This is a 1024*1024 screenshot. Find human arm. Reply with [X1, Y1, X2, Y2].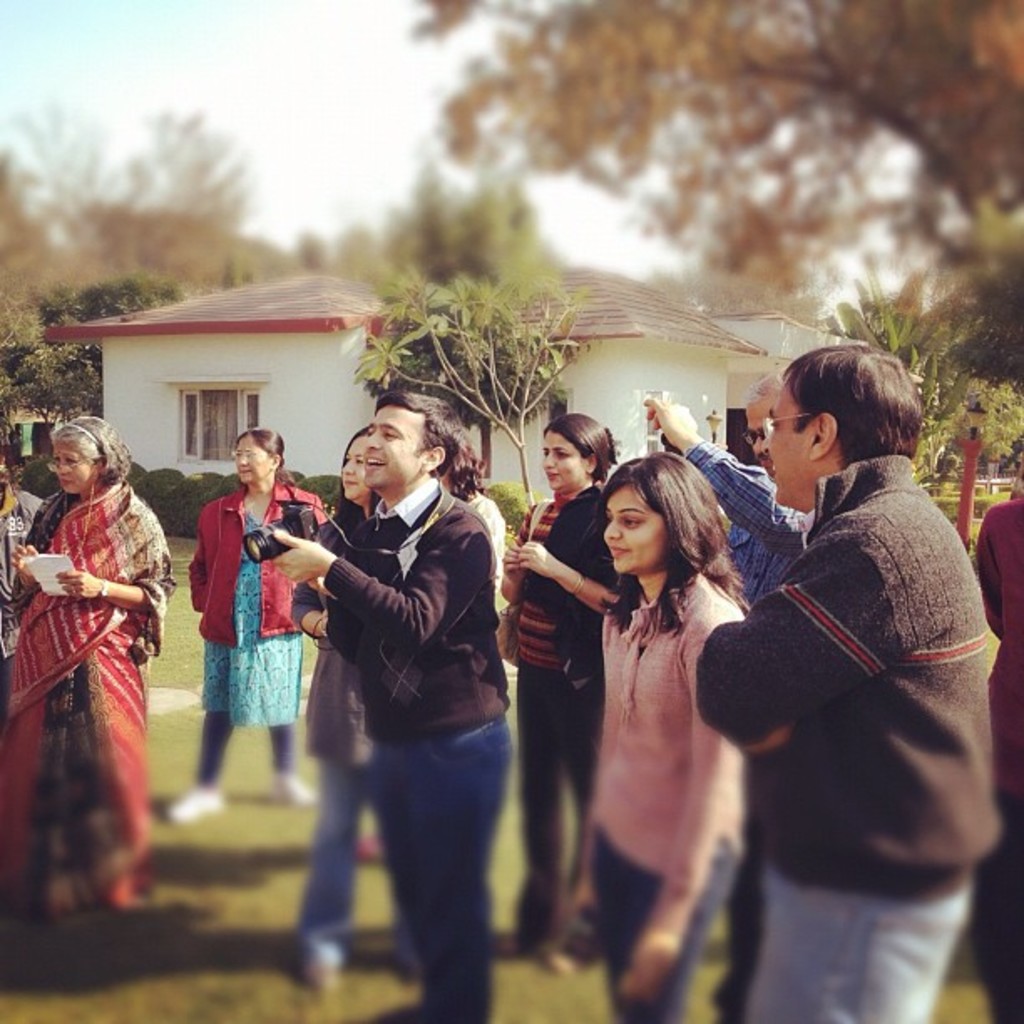
[646, 383, 822, 557].
